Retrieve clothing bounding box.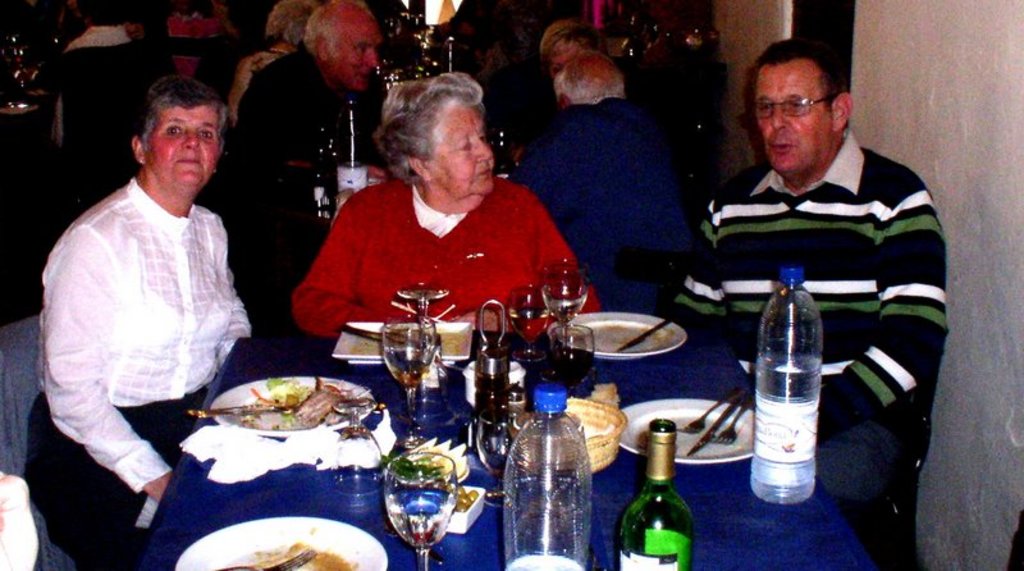
Bounding box: (232,45,394,305).
